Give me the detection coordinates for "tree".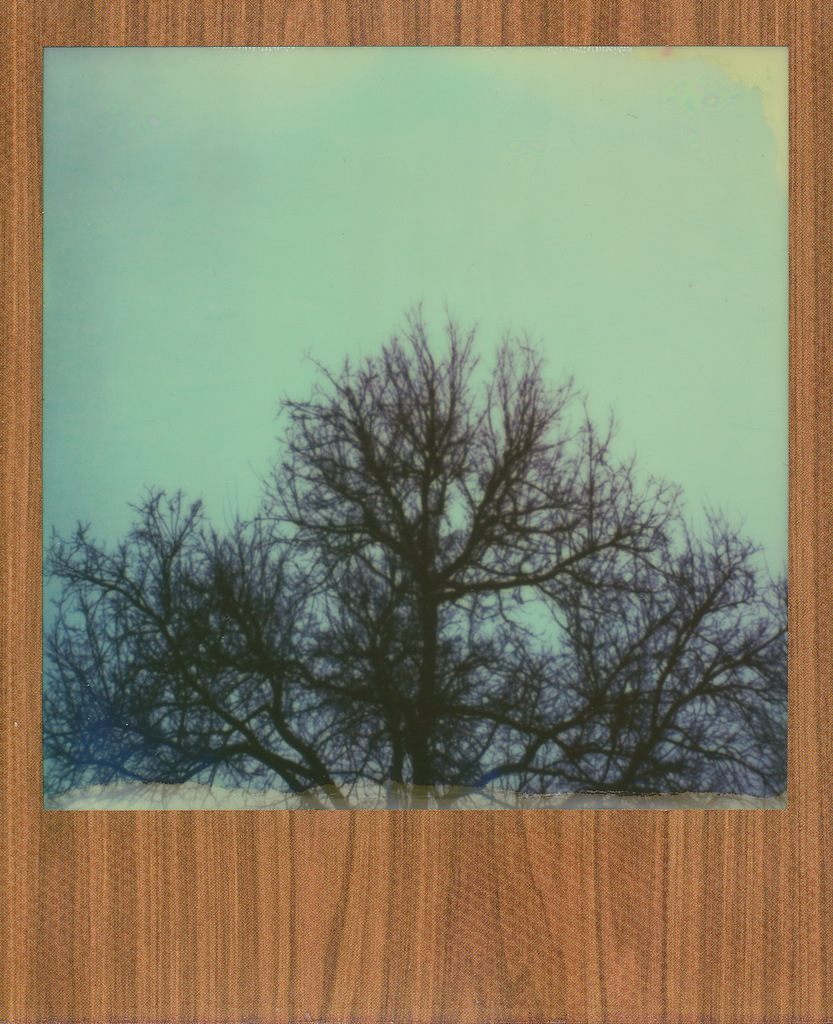
l=40, t=276, r=793, b=812.
